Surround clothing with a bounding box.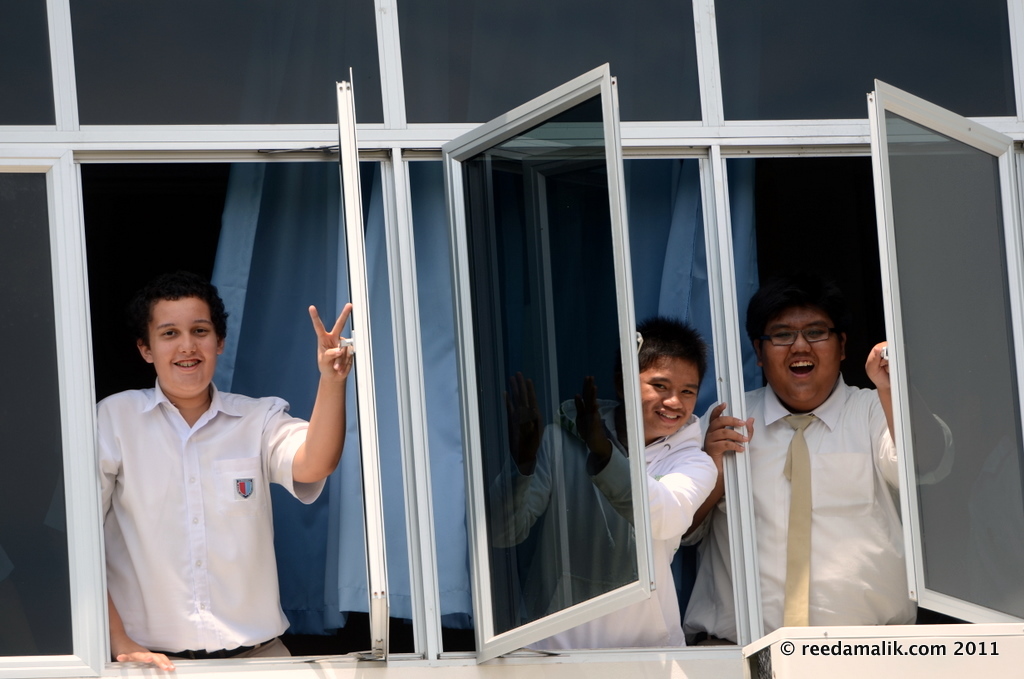
(left=722, top=346, right=919, bottom=633).
